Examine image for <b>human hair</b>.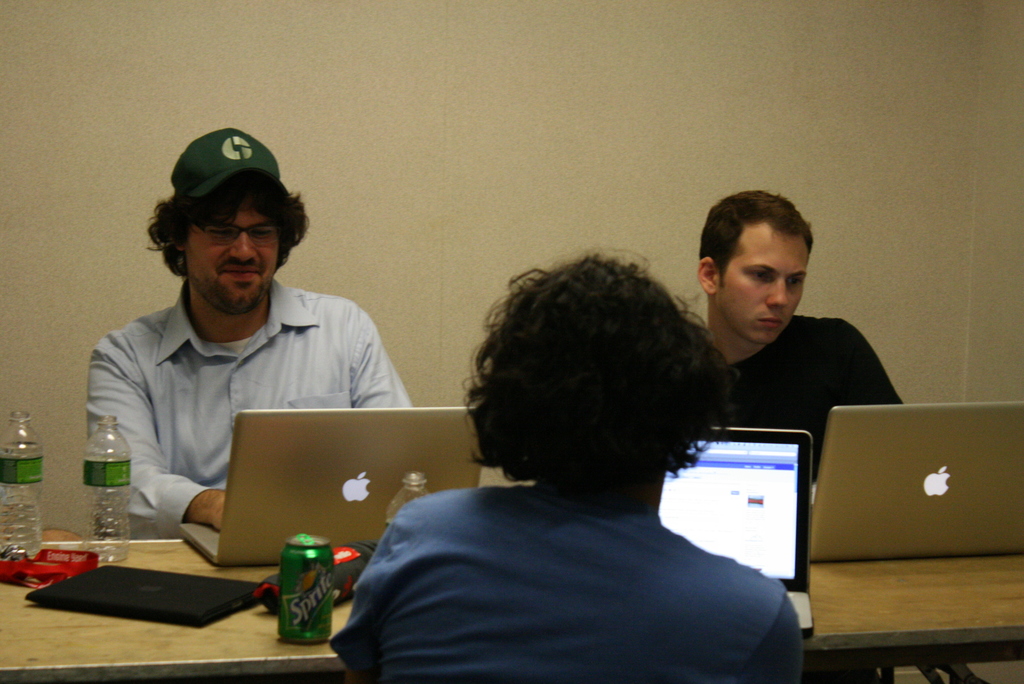
Examination result: 689:186:826:266.
